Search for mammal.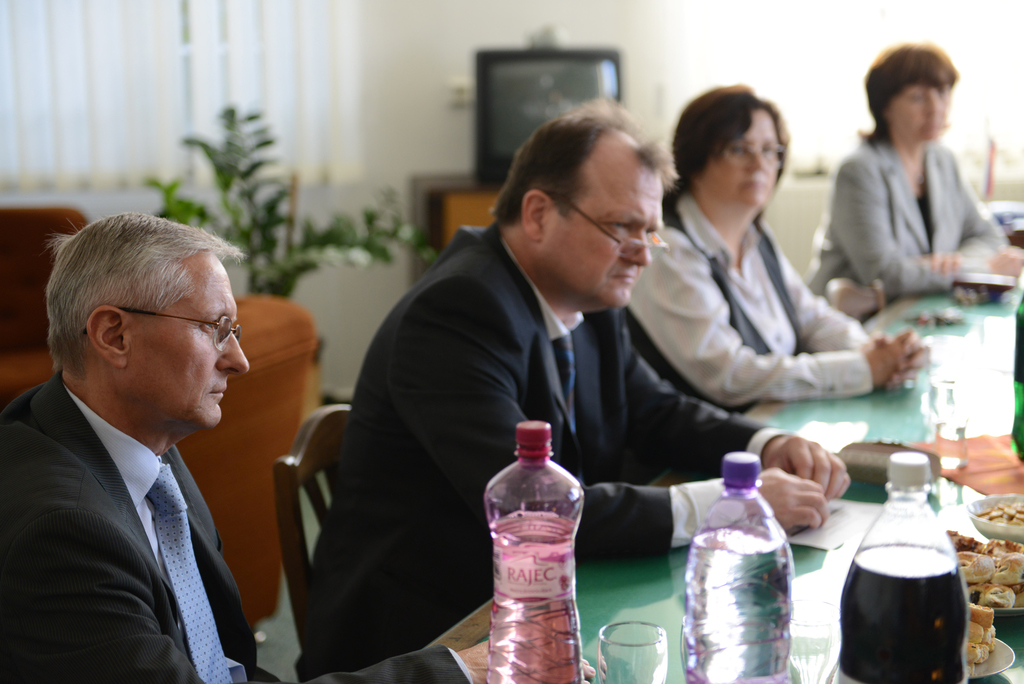
Found at x1=614, y1=77, x2=934, y2=415.
